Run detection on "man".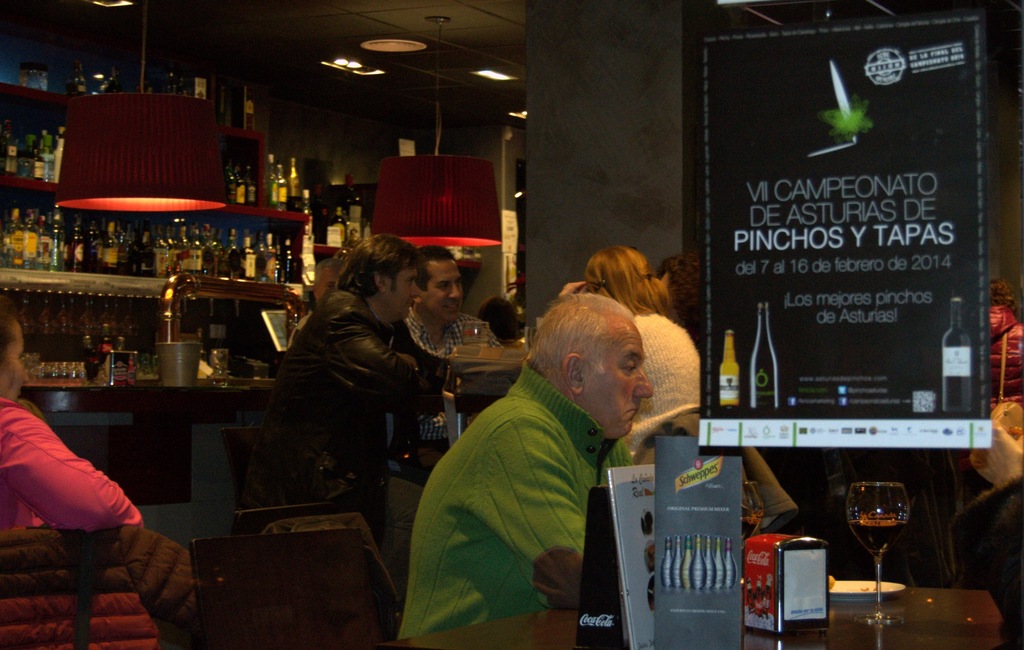
Result: [400,293,650,649].
